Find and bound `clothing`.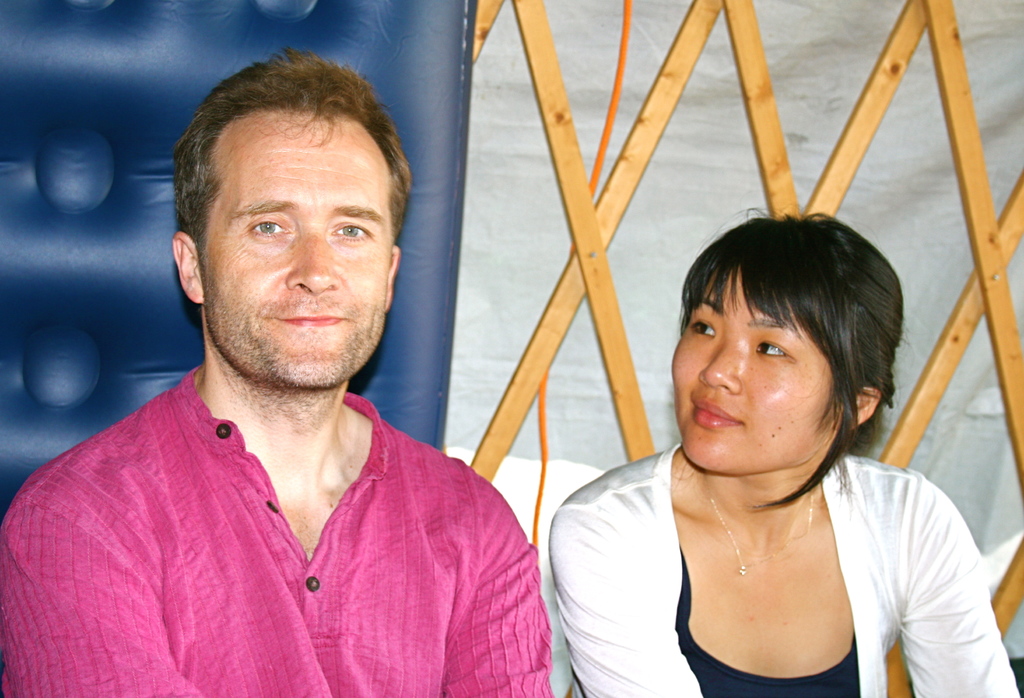
Bound: 9 362 547 667.
